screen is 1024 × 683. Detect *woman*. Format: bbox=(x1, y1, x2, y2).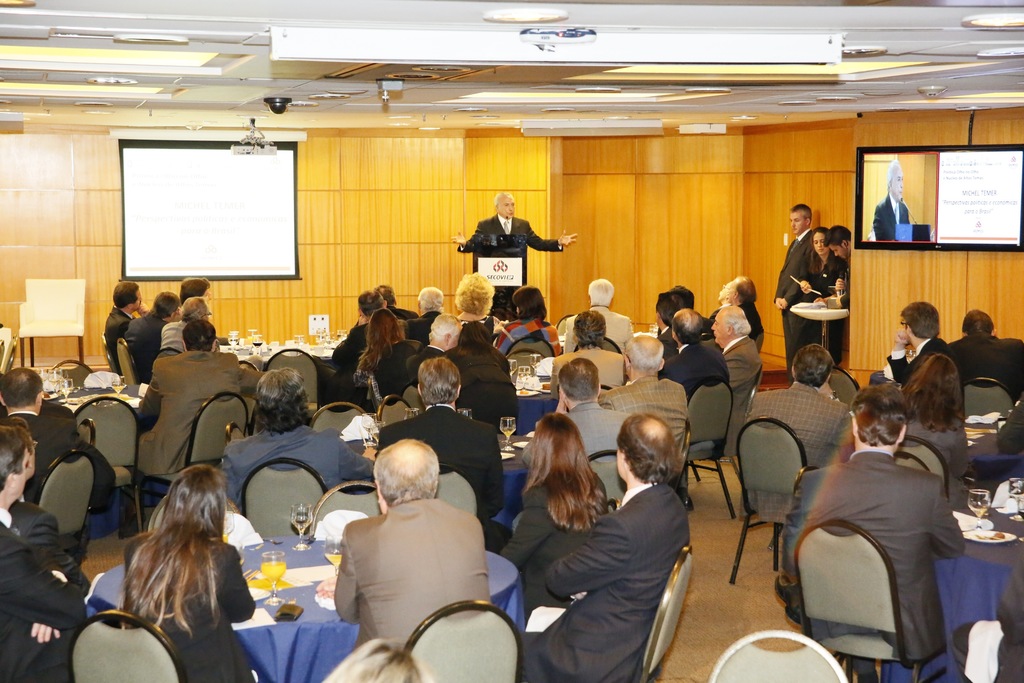
bbox=(346, 309, 422, 413).
